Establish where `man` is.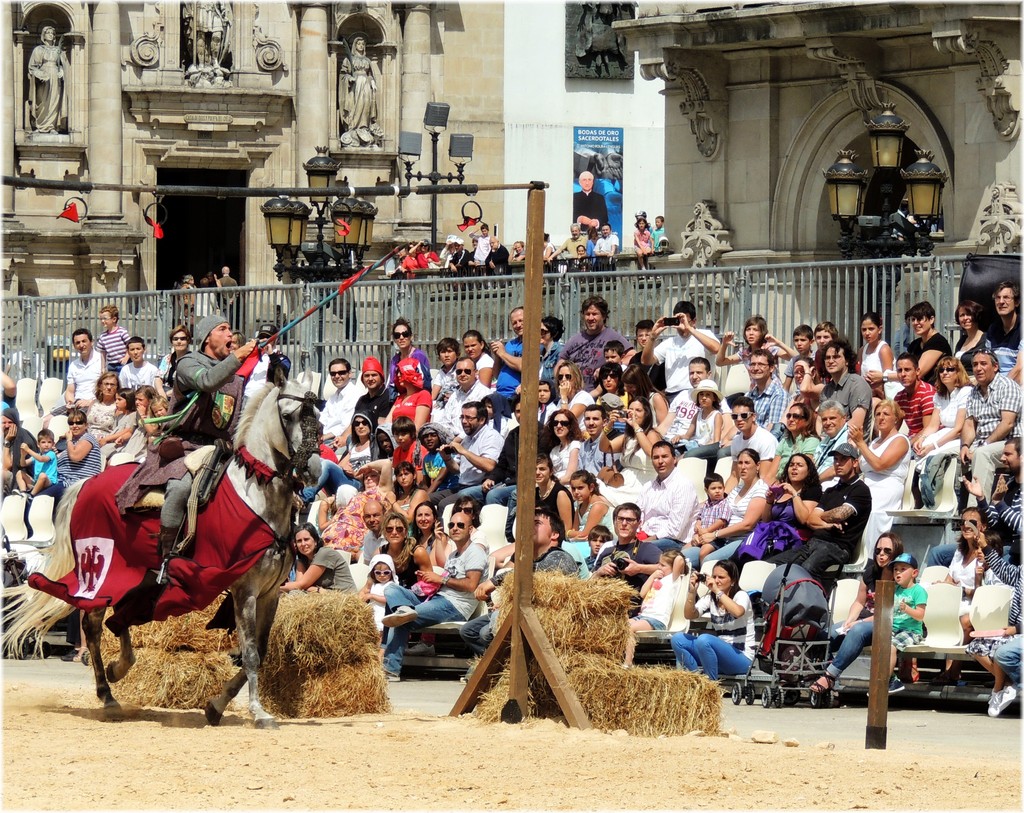
Established at (443, 236, 472, 303).
